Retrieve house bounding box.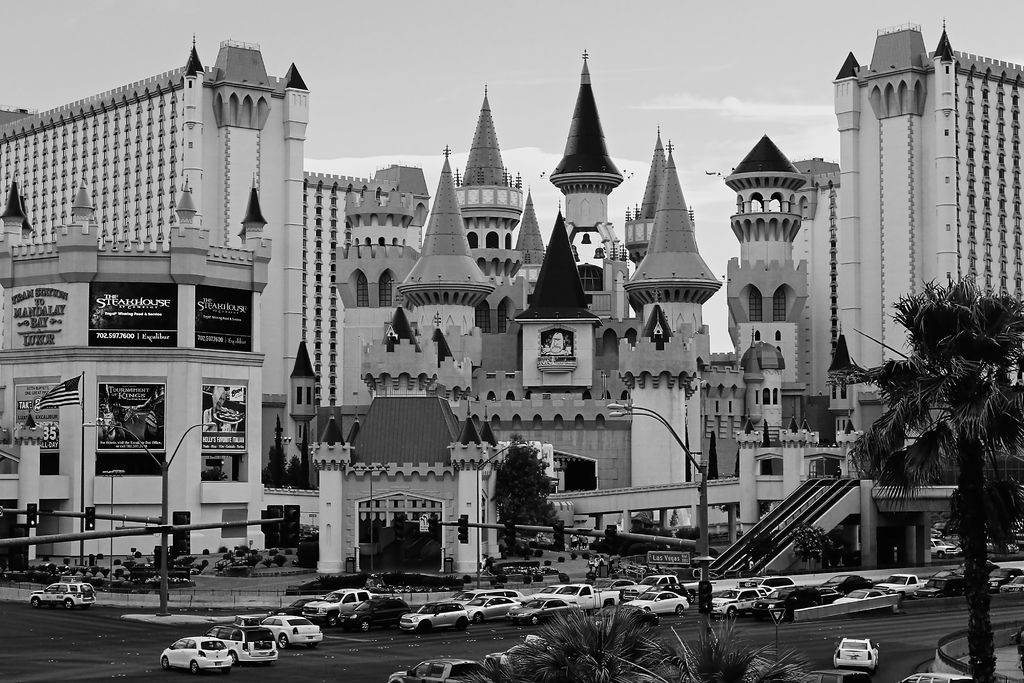
Bounding box: (x1=303, y1=45, x2=813, y2=587).
